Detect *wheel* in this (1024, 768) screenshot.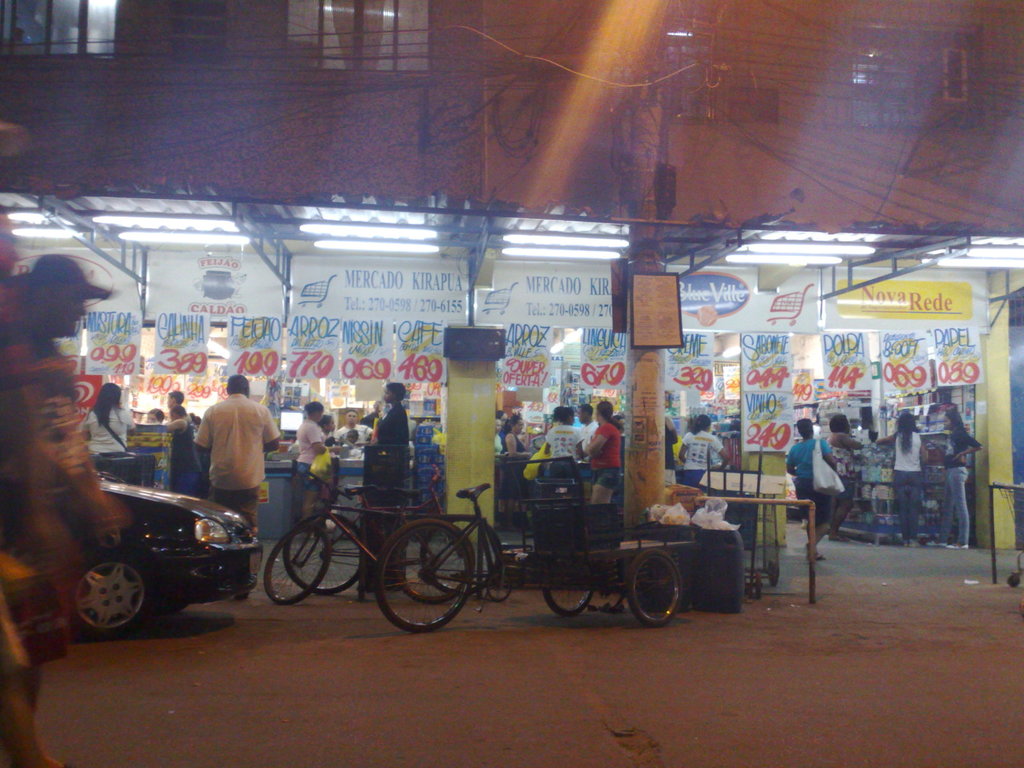
Detection: (375,516,474,636).
